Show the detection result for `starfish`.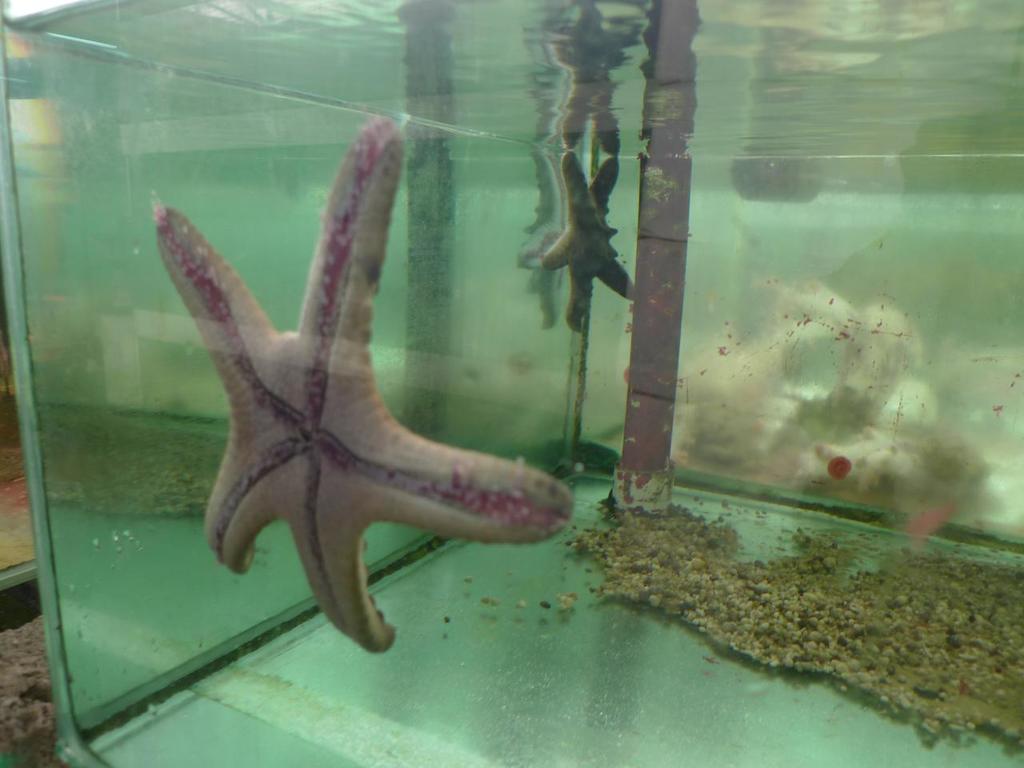
x1=542, y1=146, x2=635, y2=322.
